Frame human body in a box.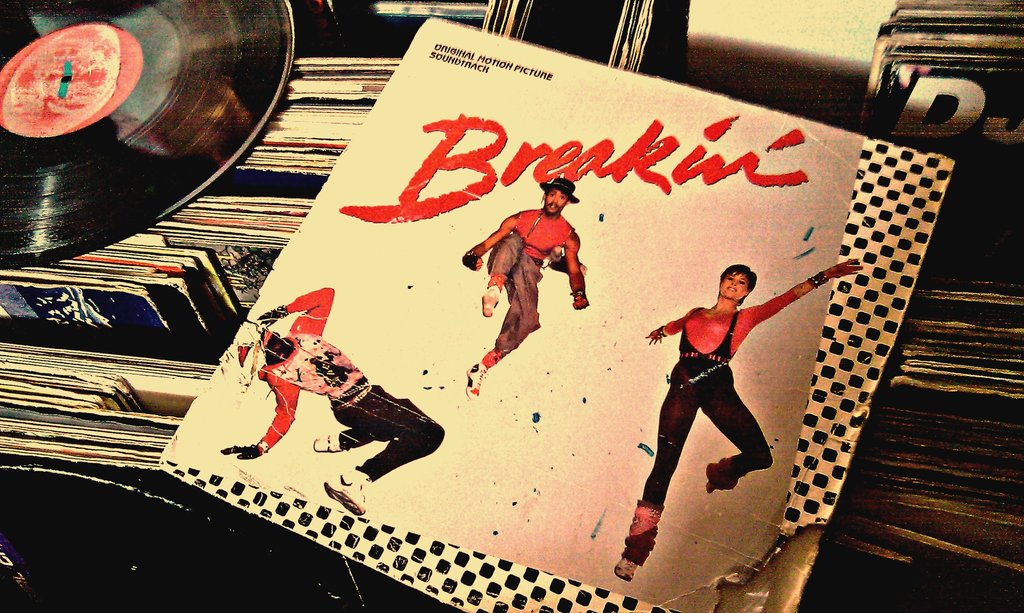
(left=464, top=217, right=593, bottom=398).
